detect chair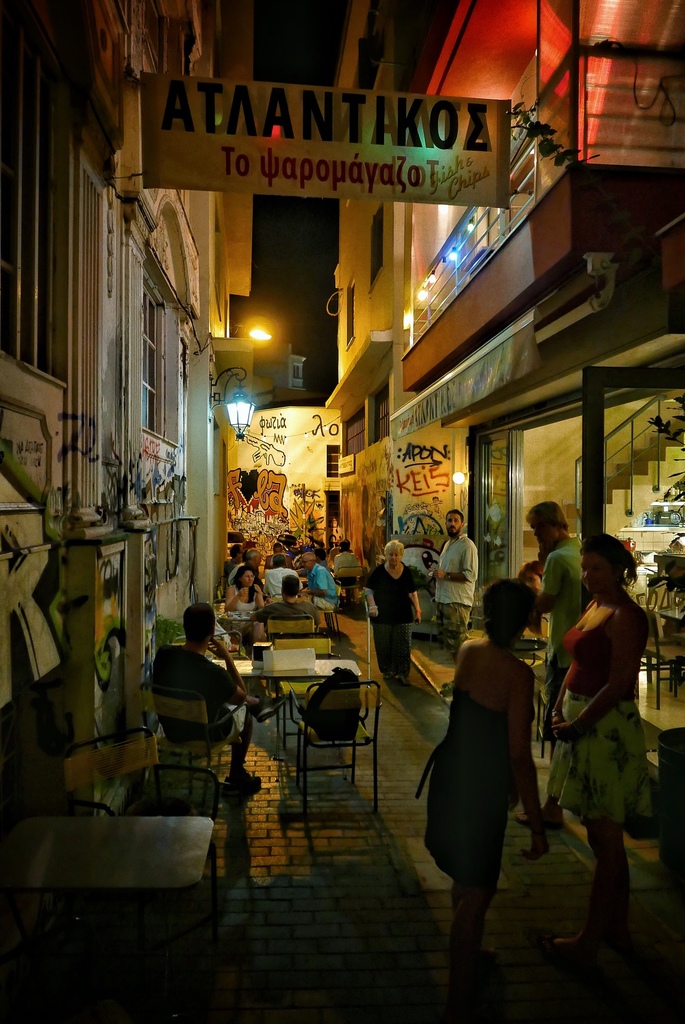
x1=130 y1=684 x2=250 y2=809
